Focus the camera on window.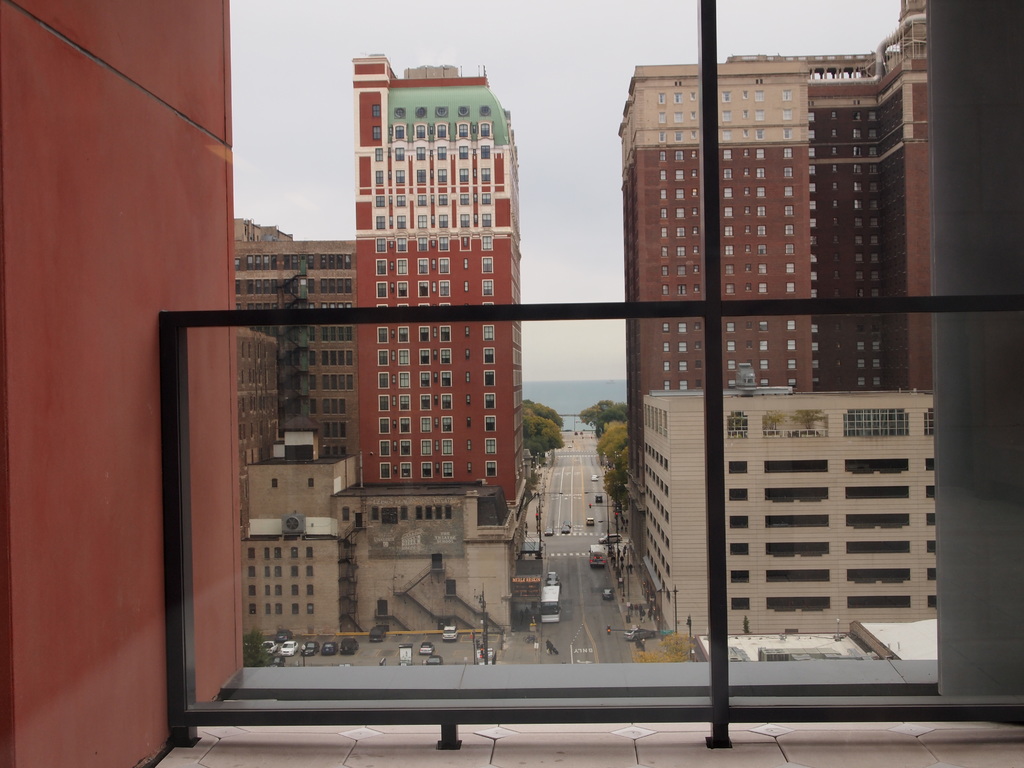
Focus region: [left=398, top=463, right=408, bottom=478].
